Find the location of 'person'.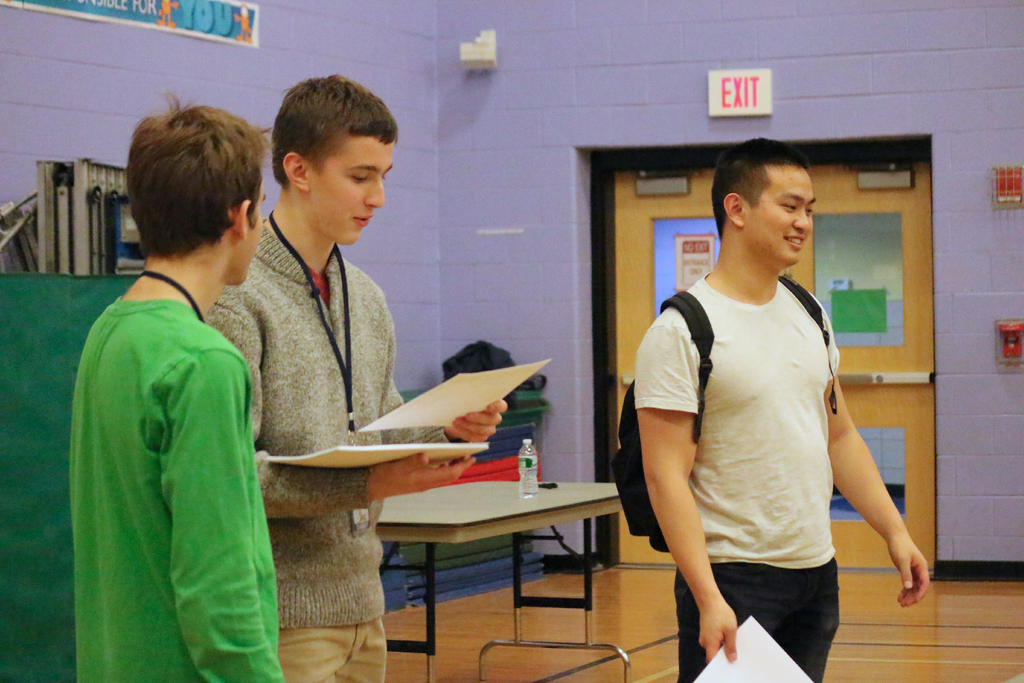
Location: [x1=73, y1=92, x2=286, y2=682].
